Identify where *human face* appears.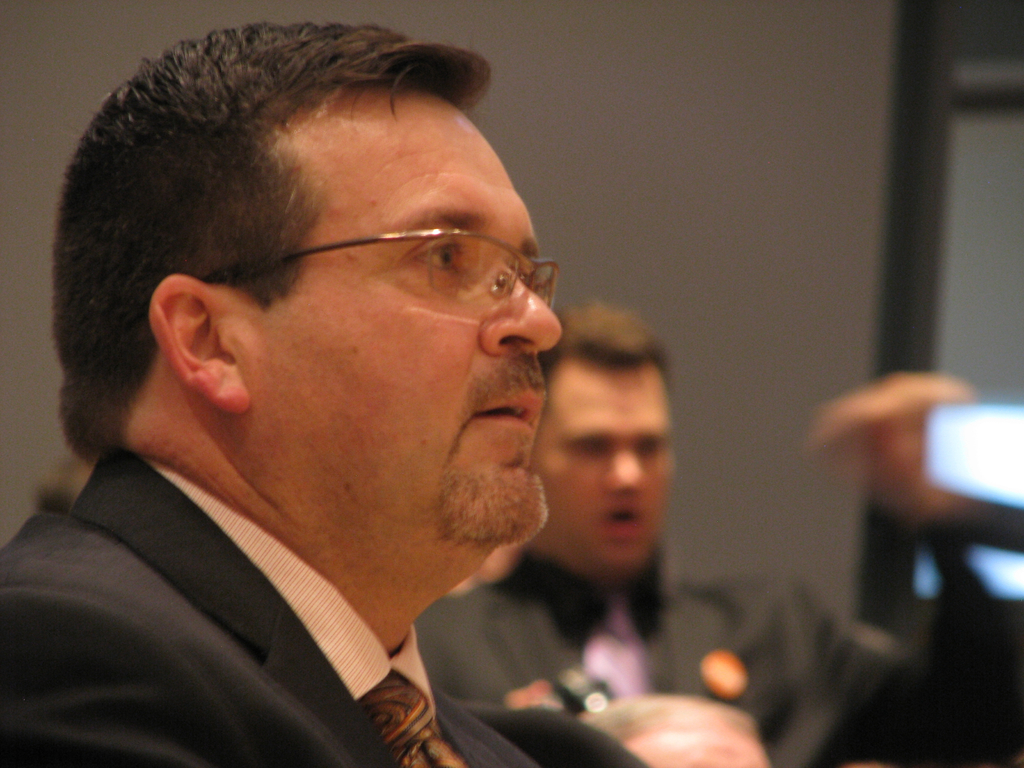
Appears at x1=531, y1=358, x2=673, y2=567.
